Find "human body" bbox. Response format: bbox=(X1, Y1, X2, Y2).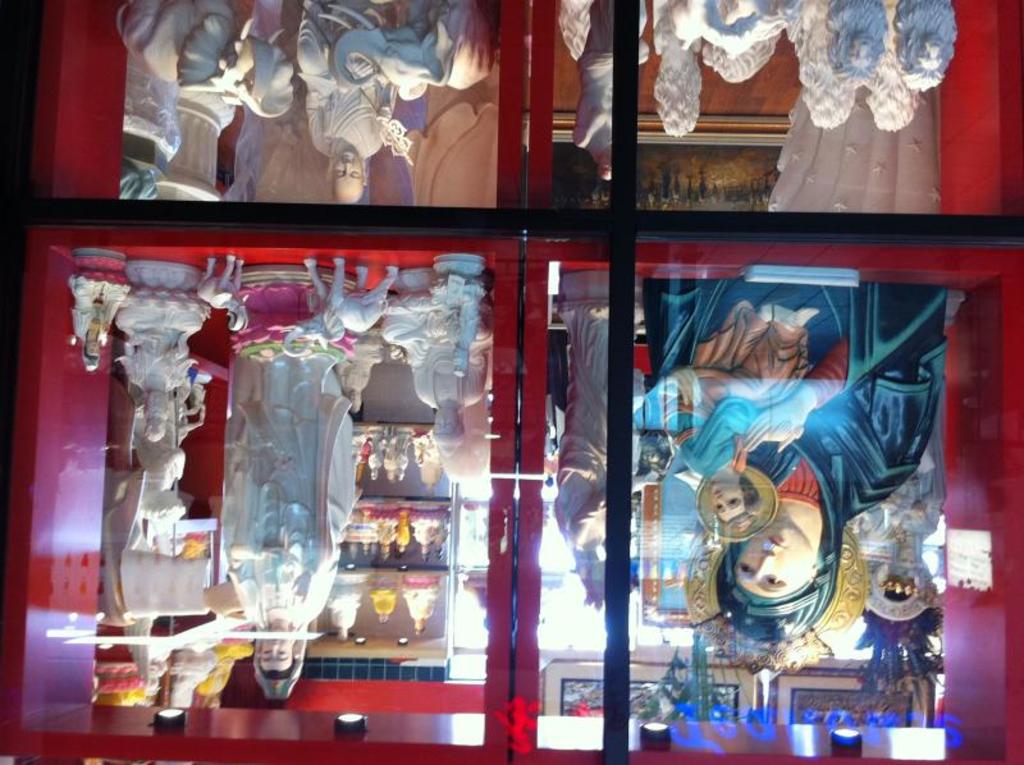
bbox=(636, 279, 948, 673).
